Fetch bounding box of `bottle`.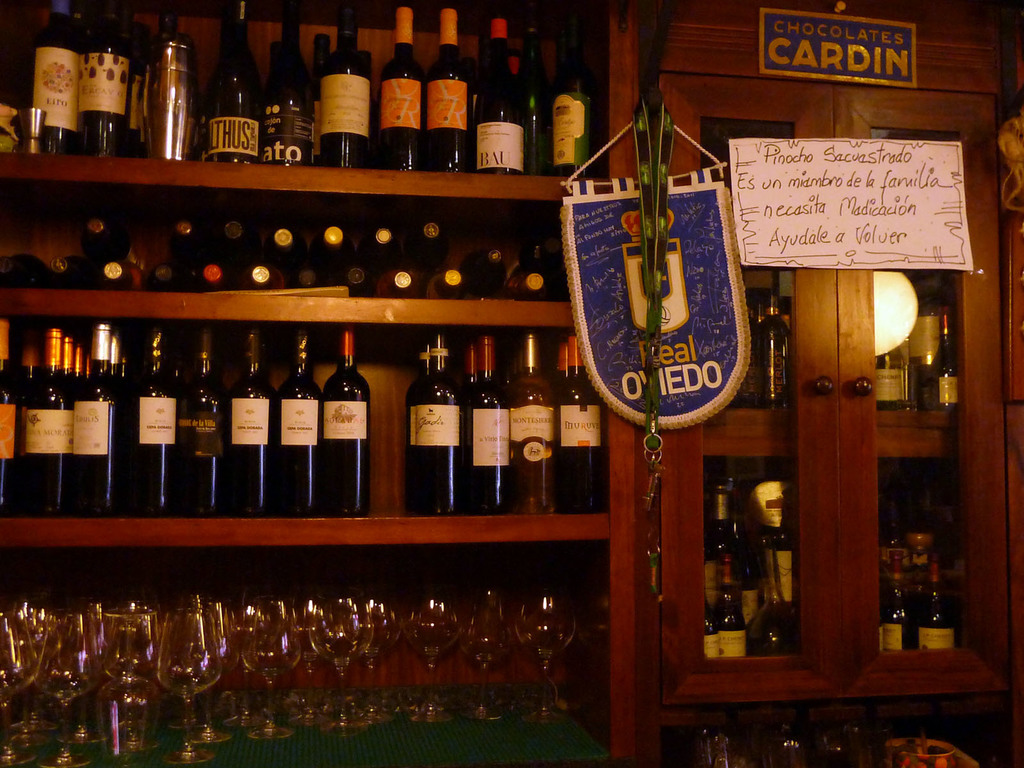
Bbox: select_region(520, 54, 554, 186).
